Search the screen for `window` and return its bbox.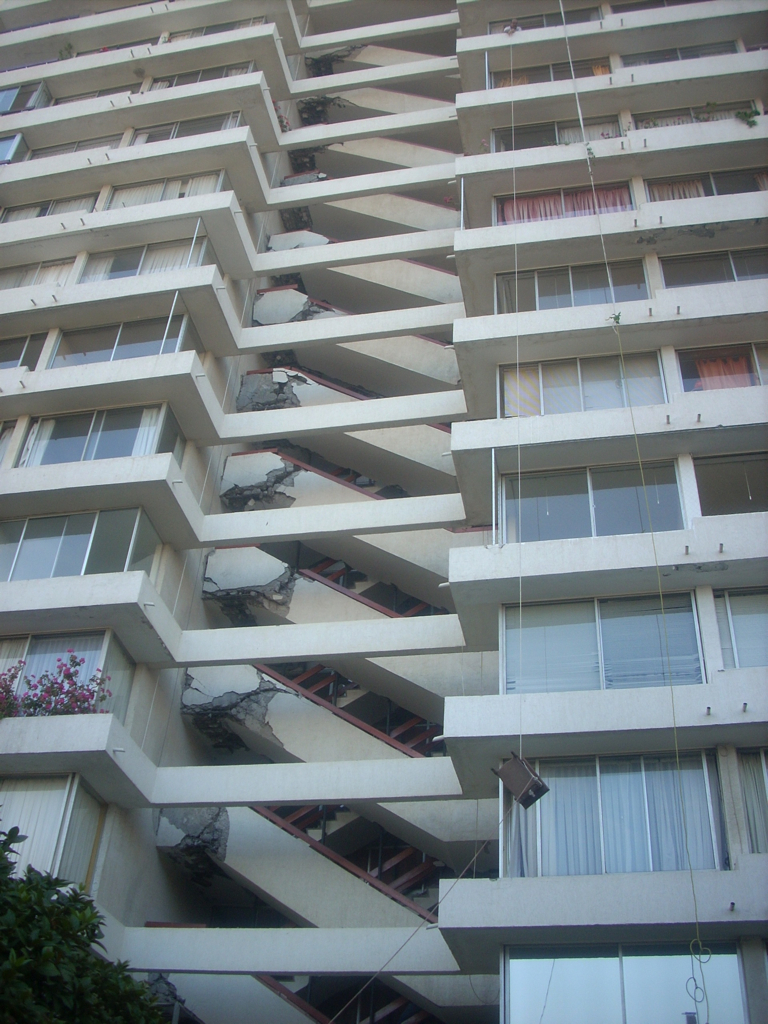
Found: 0 504 175 586.
